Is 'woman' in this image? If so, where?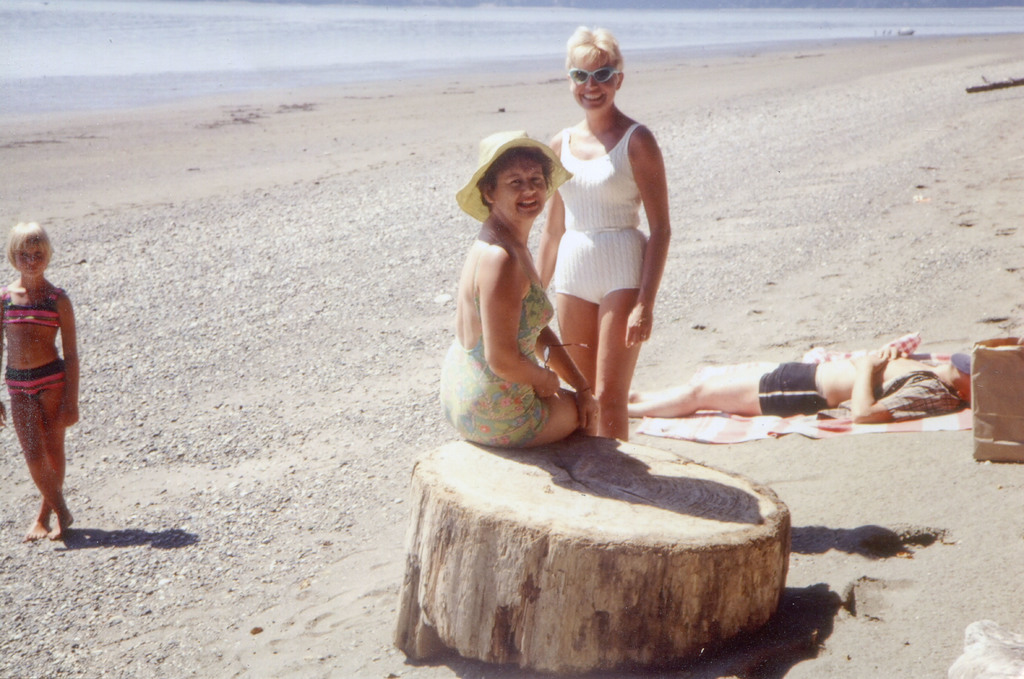
Yes, at x1=538, y1=33, x2=691, y2=459.
